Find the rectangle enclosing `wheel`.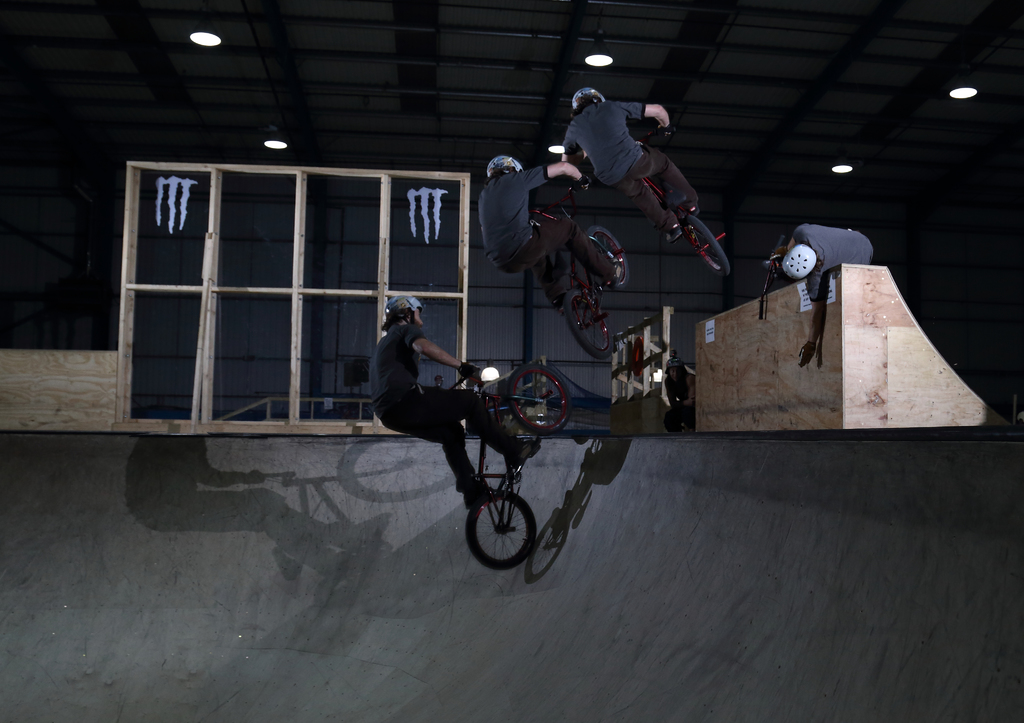
bbox=[505, 360, 572, 439].
